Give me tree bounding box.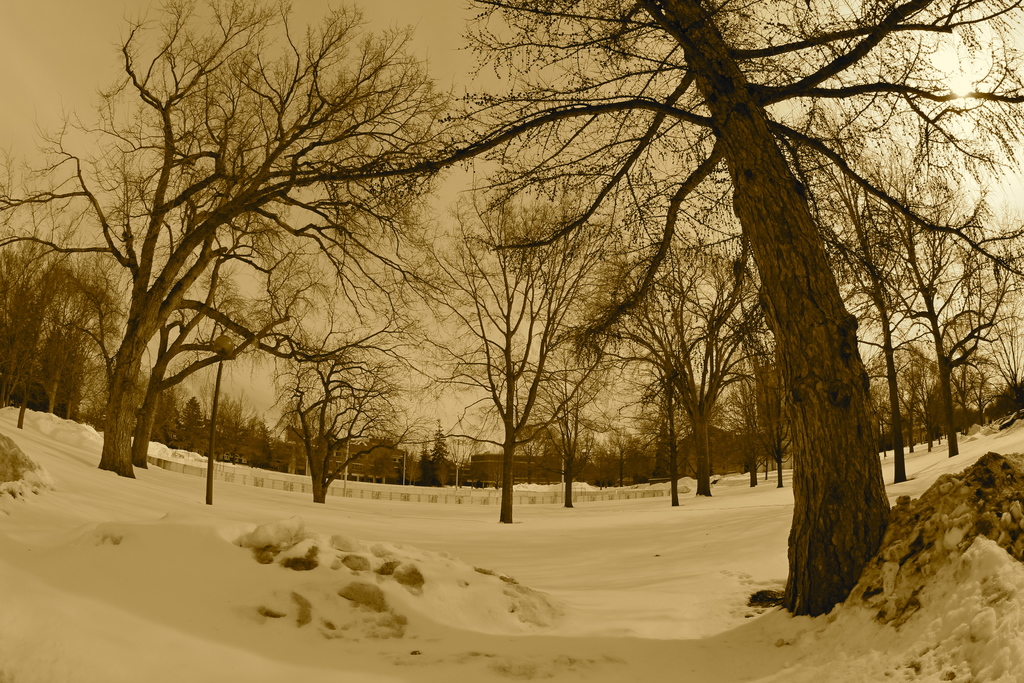
<region>450, 0, 1015, 616</region>.
